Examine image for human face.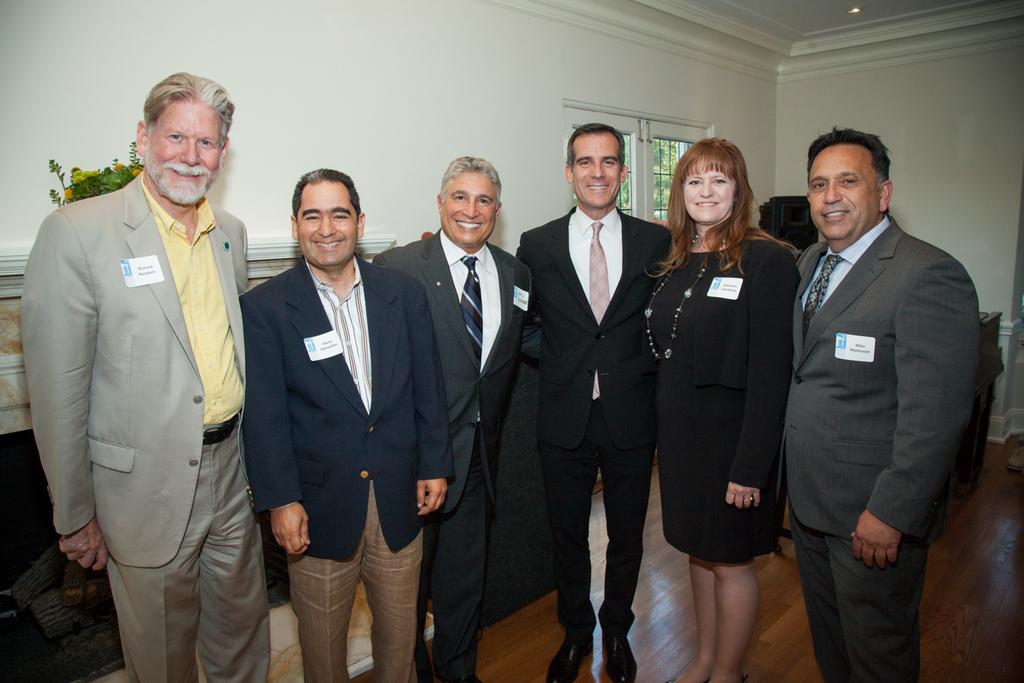
Examination result: [x1=440, y1=169, x2=496, y2=244].
